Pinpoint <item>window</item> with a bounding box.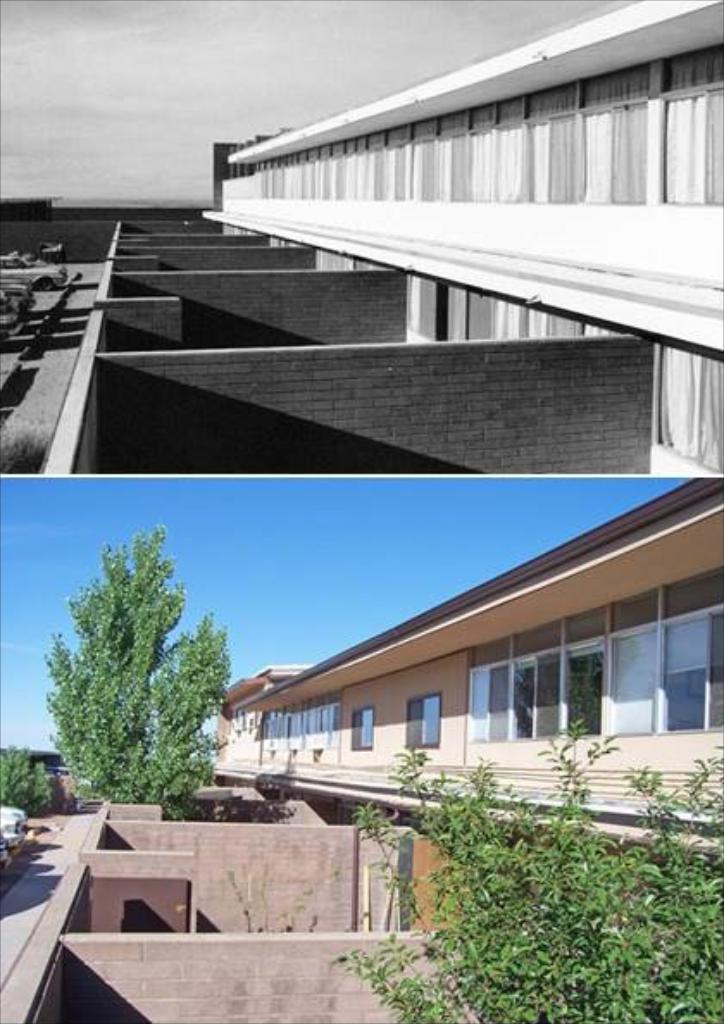
rect(348, 710, 376, 750).
